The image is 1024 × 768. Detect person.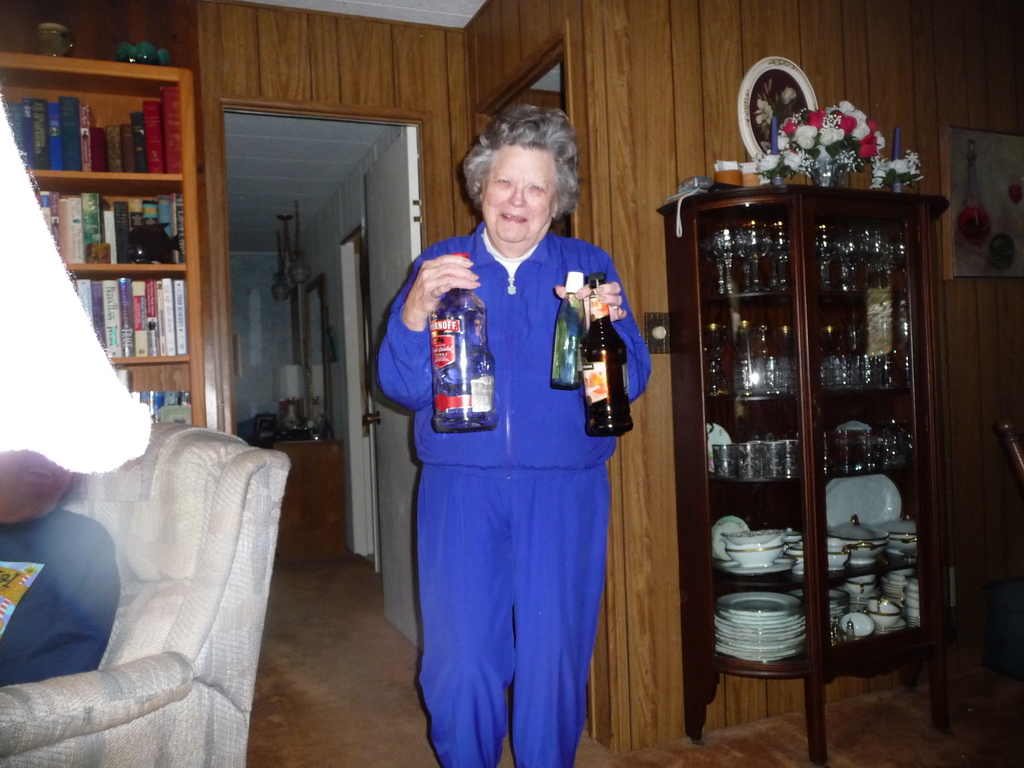
Detection: box=[0, 452, 115, 701].
